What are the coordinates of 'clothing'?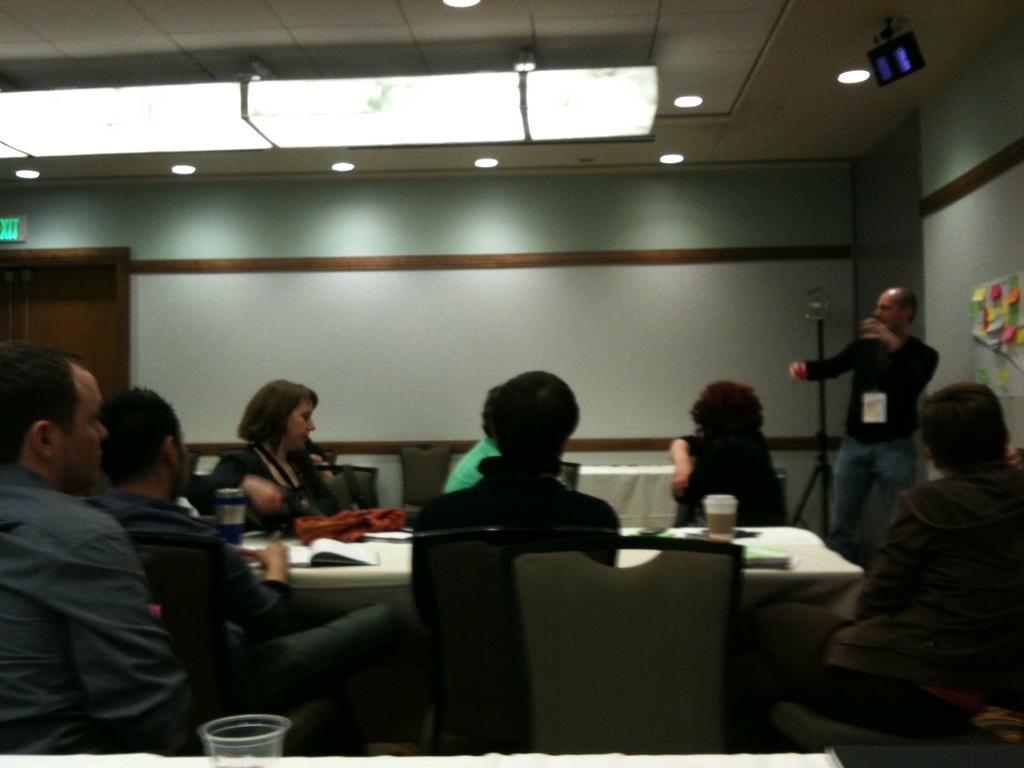
region(200, 426, 375, 537).
